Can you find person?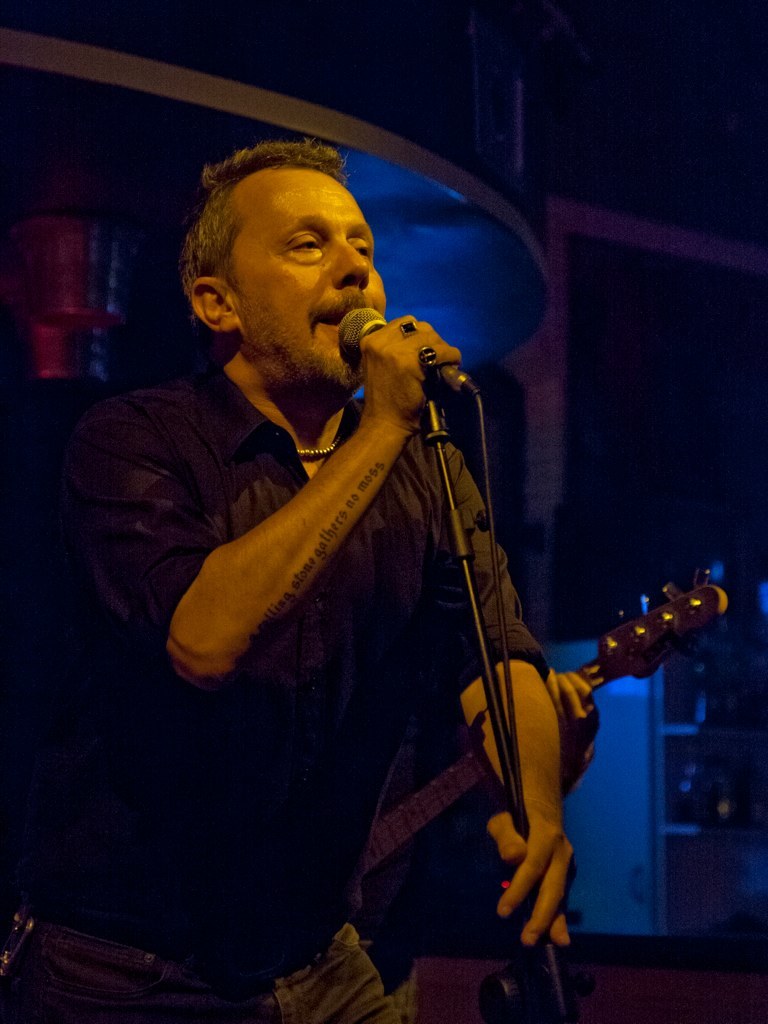
Yes, bounding box: 0/133/581/1023.
